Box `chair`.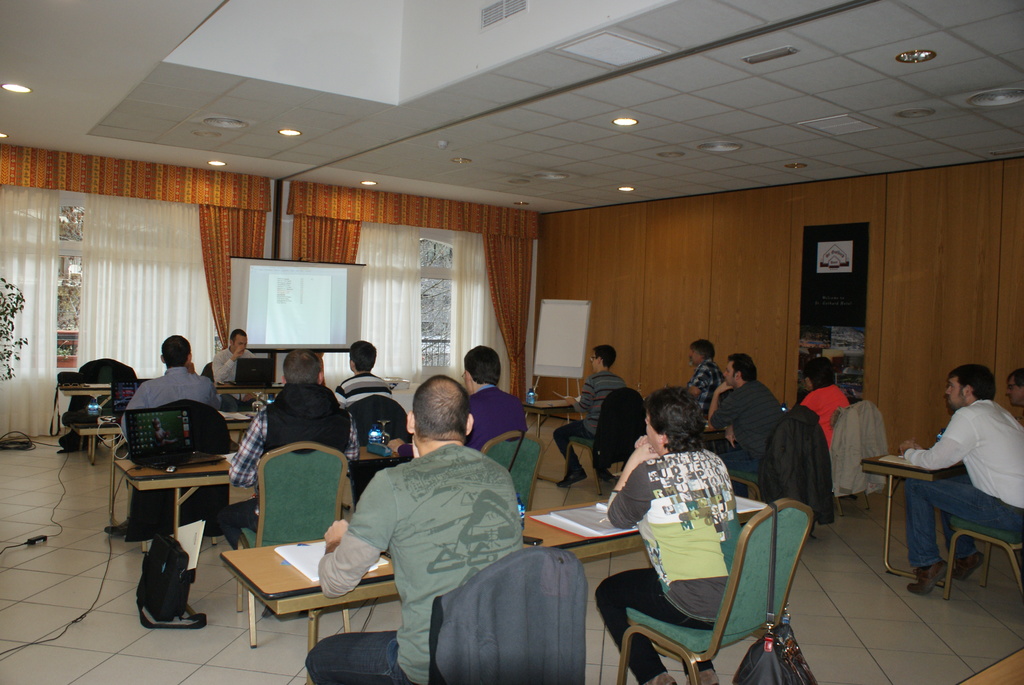
box(561, 387, 648, 497).
